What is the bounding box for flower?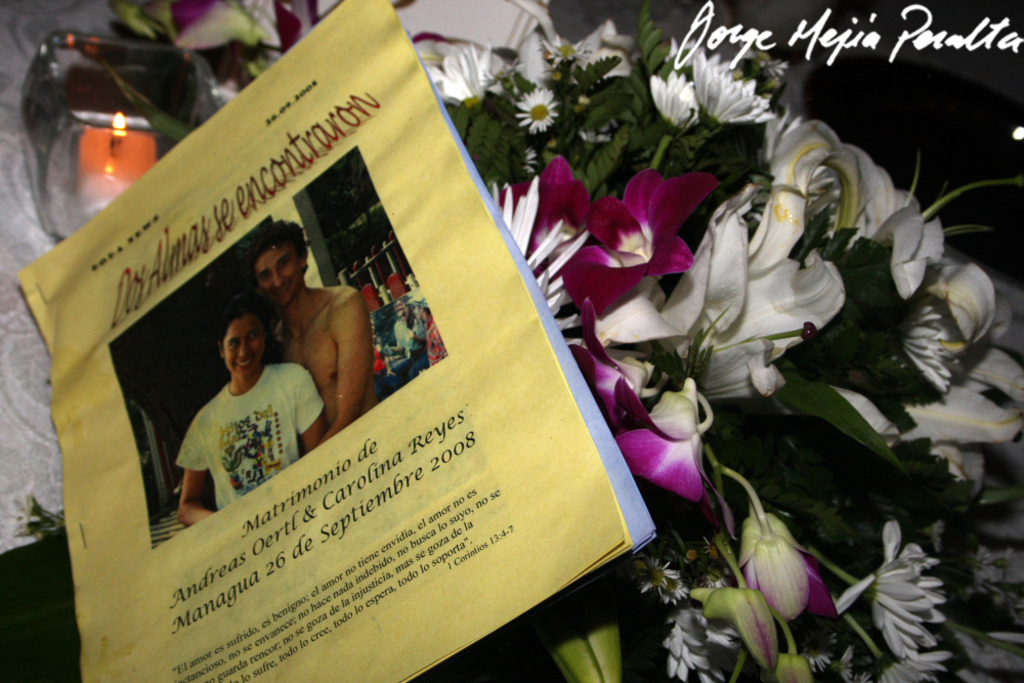
510:81:557:140.
